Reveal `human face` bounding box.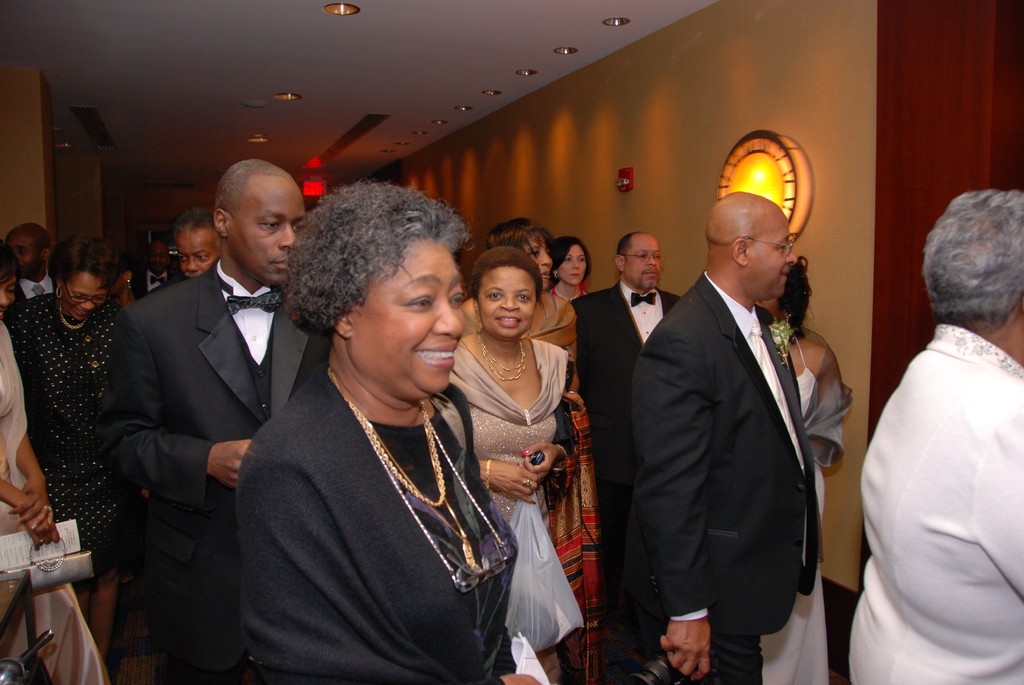
Revealed: pyautogui.locateOnScreen(149, 242, 168, 274).
